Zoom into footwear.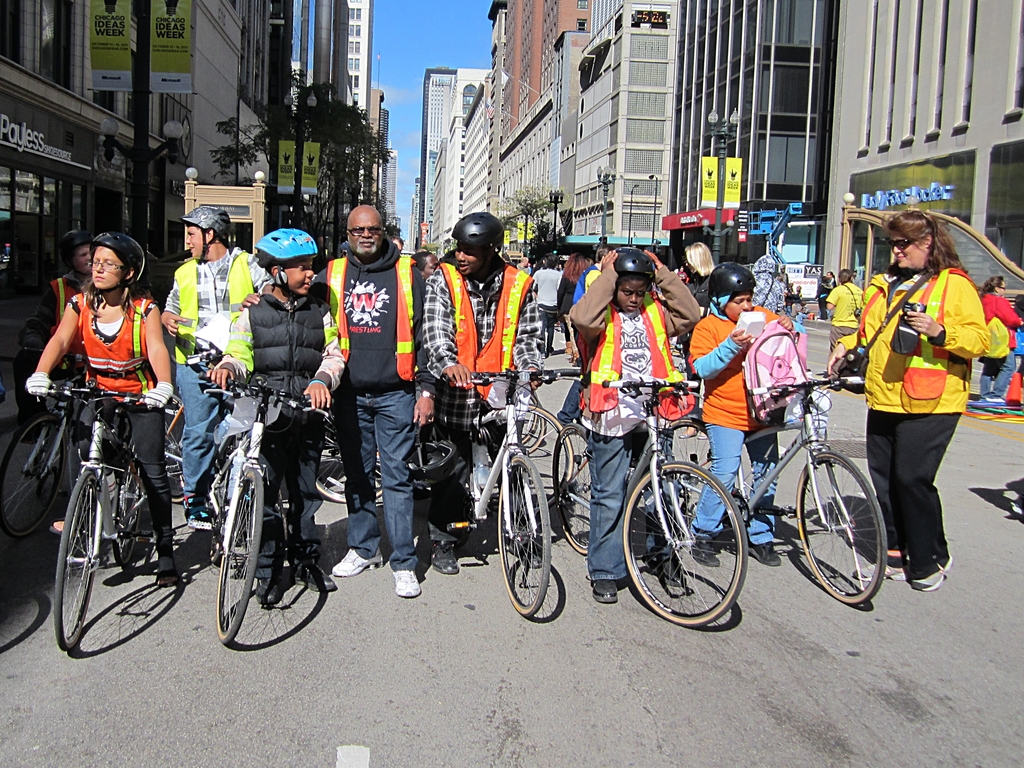
Zoom target: [677, 431, 698, 440].
